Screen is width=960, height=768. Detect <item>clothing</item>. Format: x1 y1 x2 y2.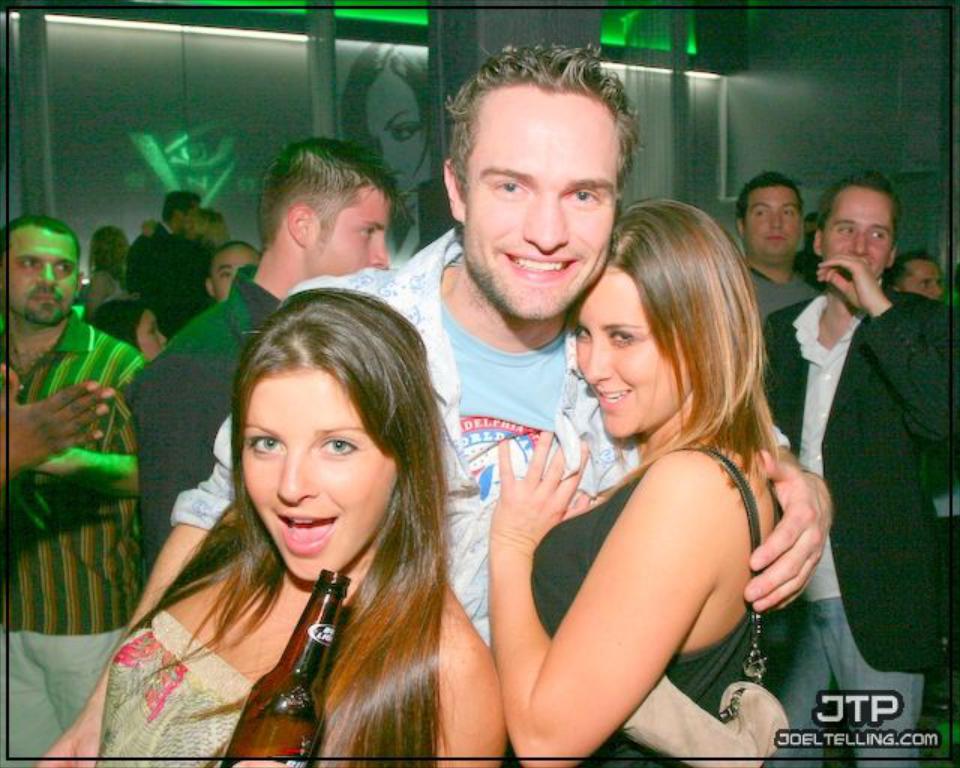
173 220 801 645.
